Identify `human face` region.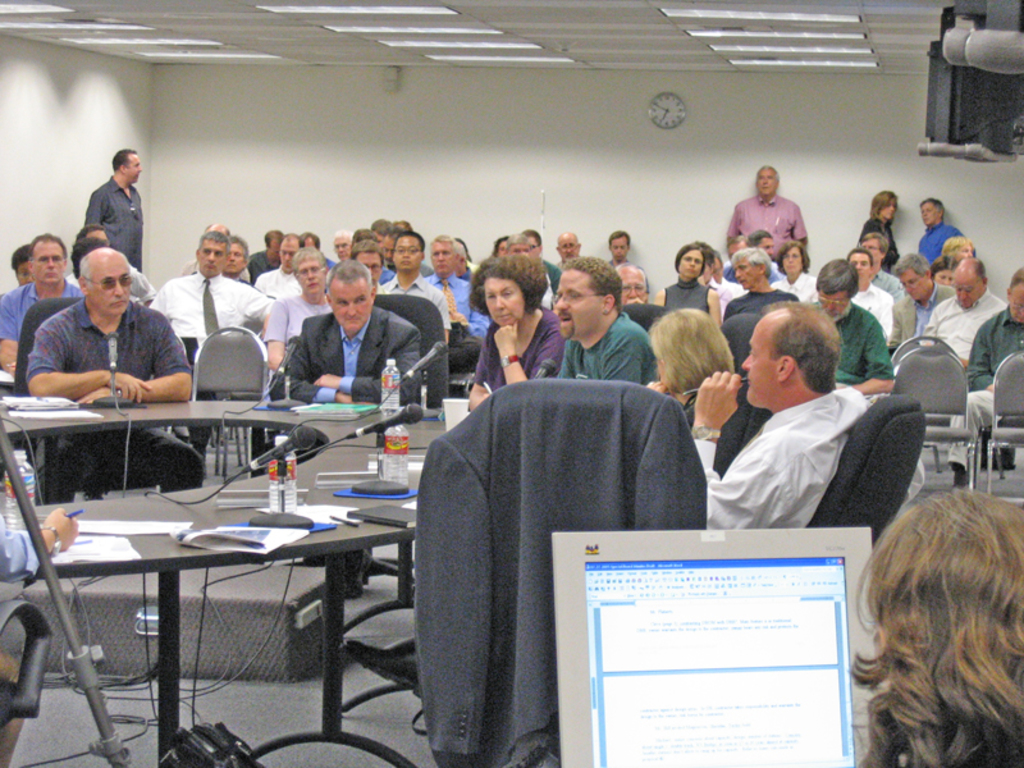
Region: [897,268,924,306].
